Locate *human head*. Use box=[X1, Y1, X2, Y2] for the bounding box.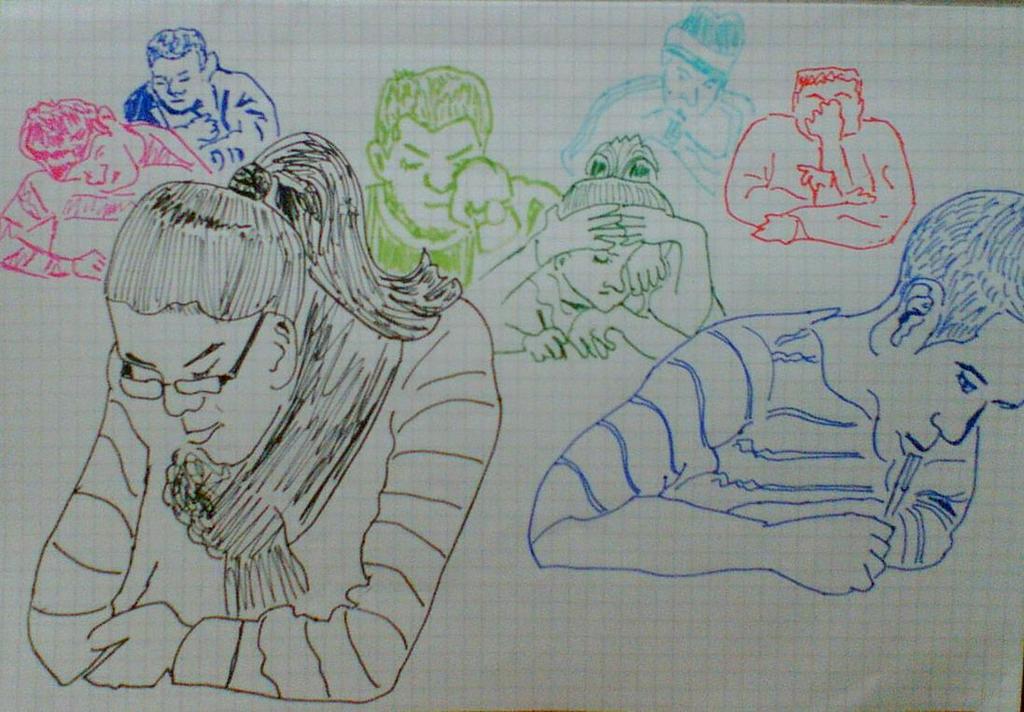
box=[367, 67, 496, 232].
